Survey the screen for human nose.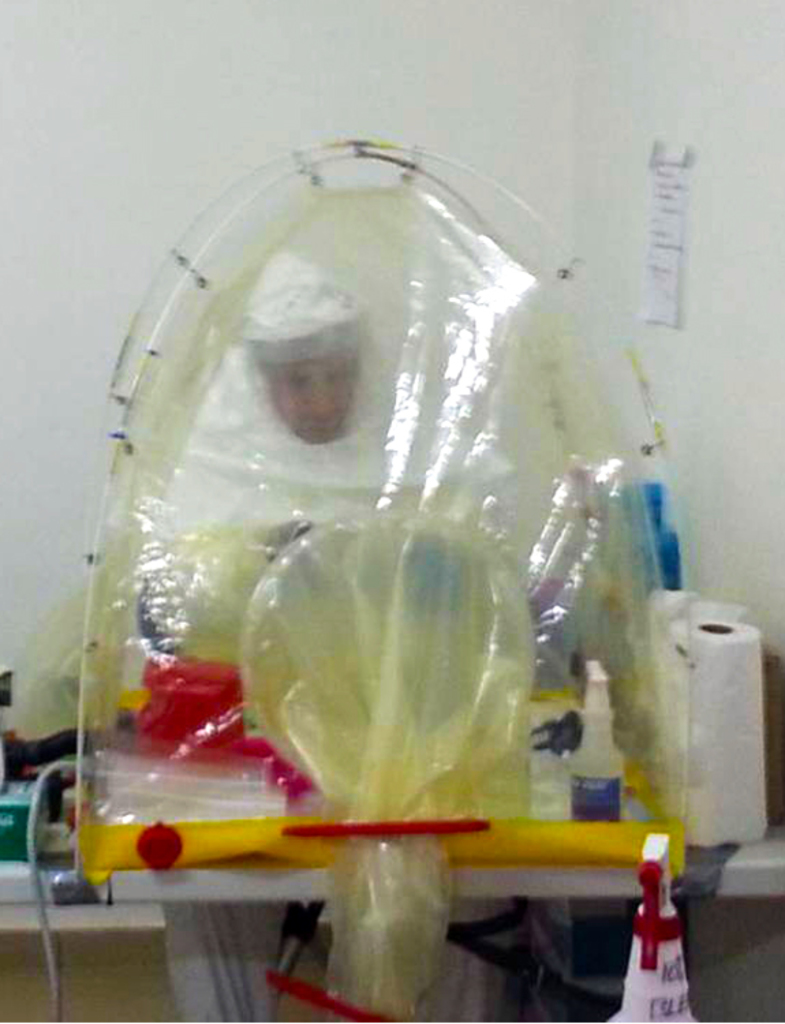
Survey found: crop(306, 378, 337, 418).
